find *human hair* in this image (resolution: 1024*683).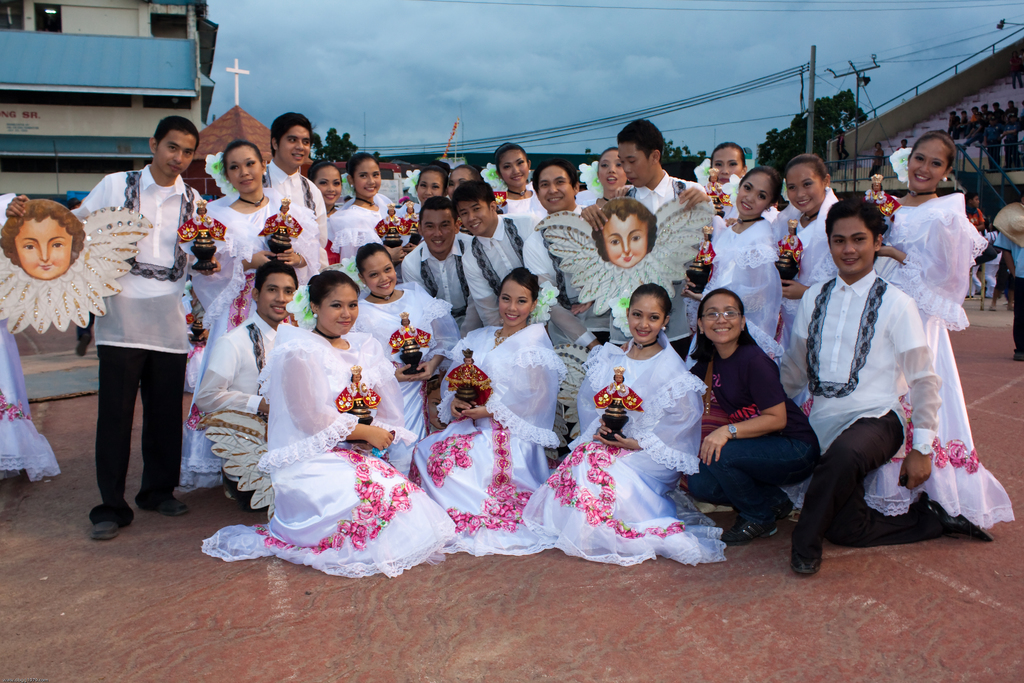
left=1009, top=101, right=1014, bottom=104.
